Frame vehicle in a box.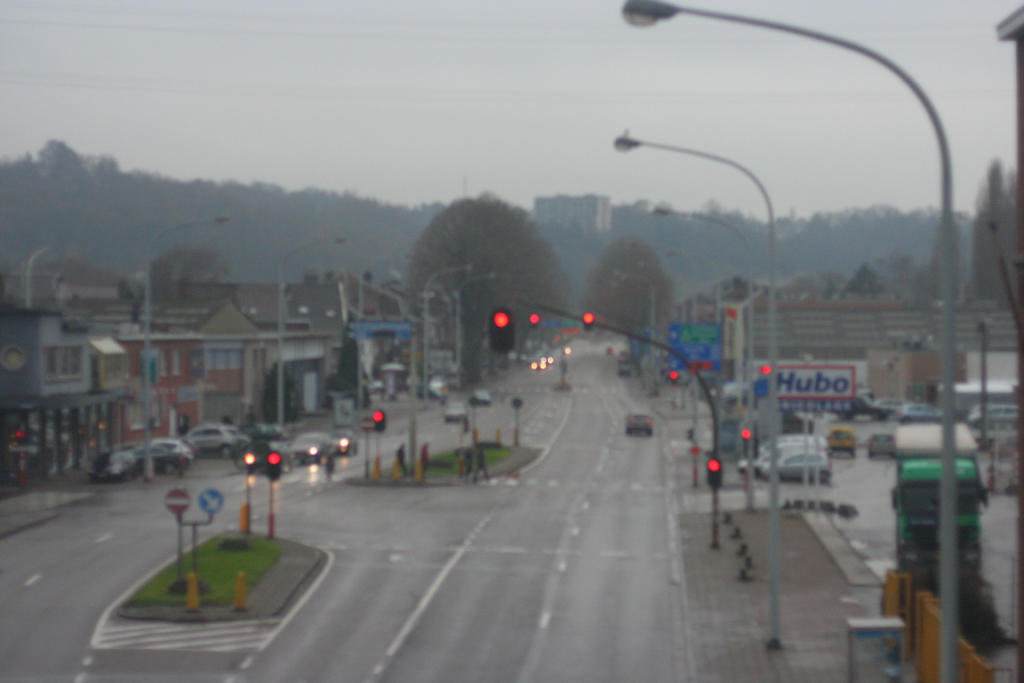
bbox(761, 450, 830, 486).
